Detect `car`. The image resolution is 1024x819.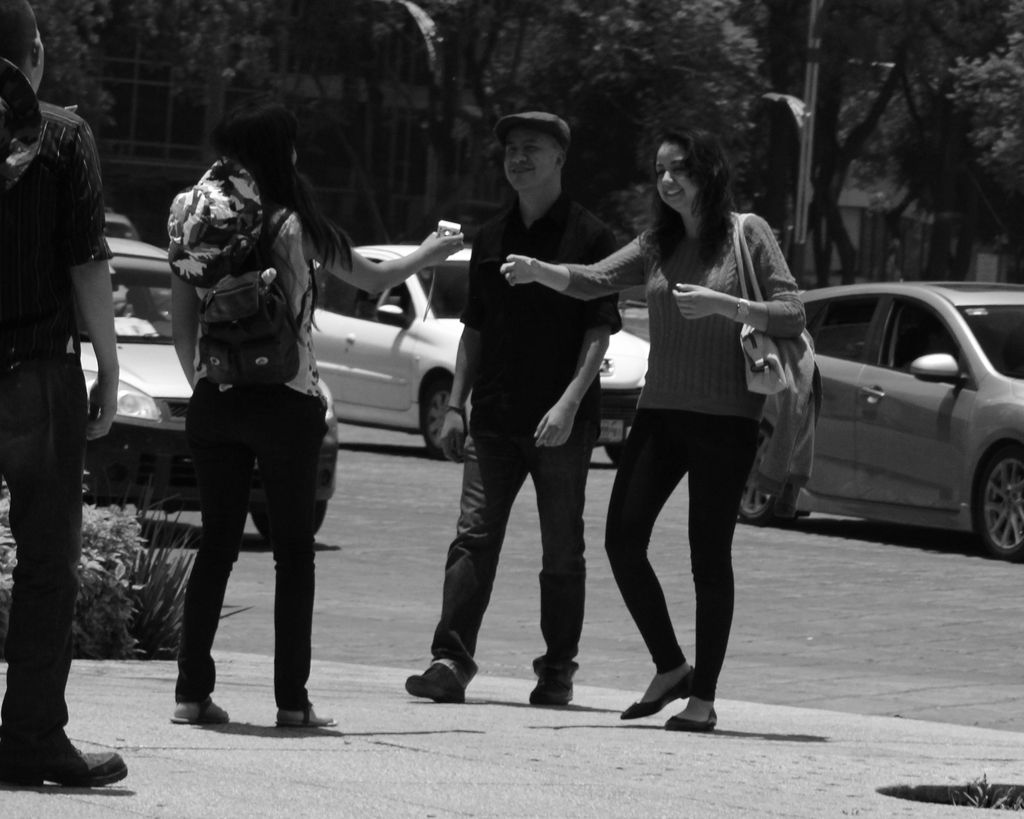
select_region(70, 232, 340, 541).
